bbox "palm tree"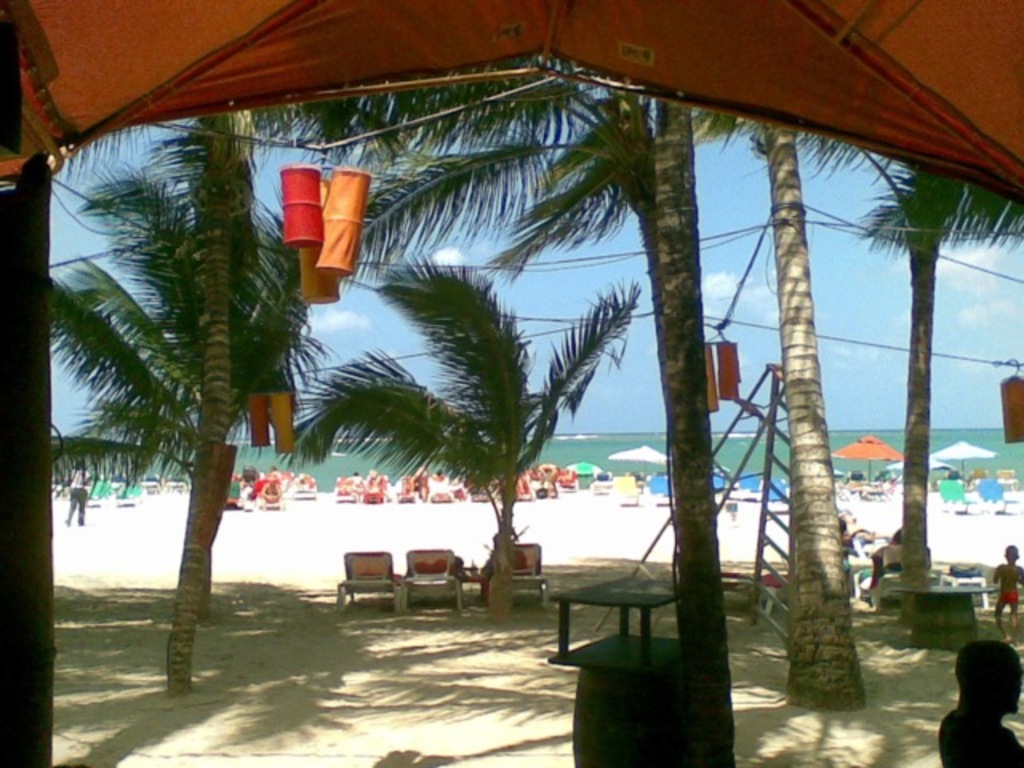
bbox=(363, 61, 592, 270)
